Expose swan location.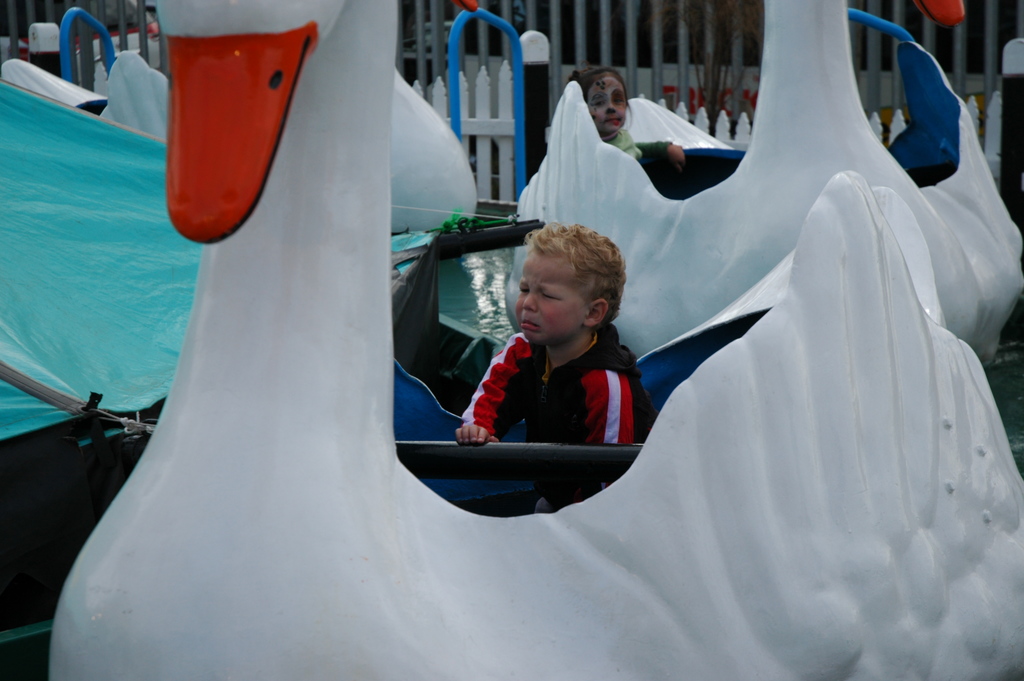
Exposed at pyautogui.locateOnScreen(499, 0, 1023, 365).
